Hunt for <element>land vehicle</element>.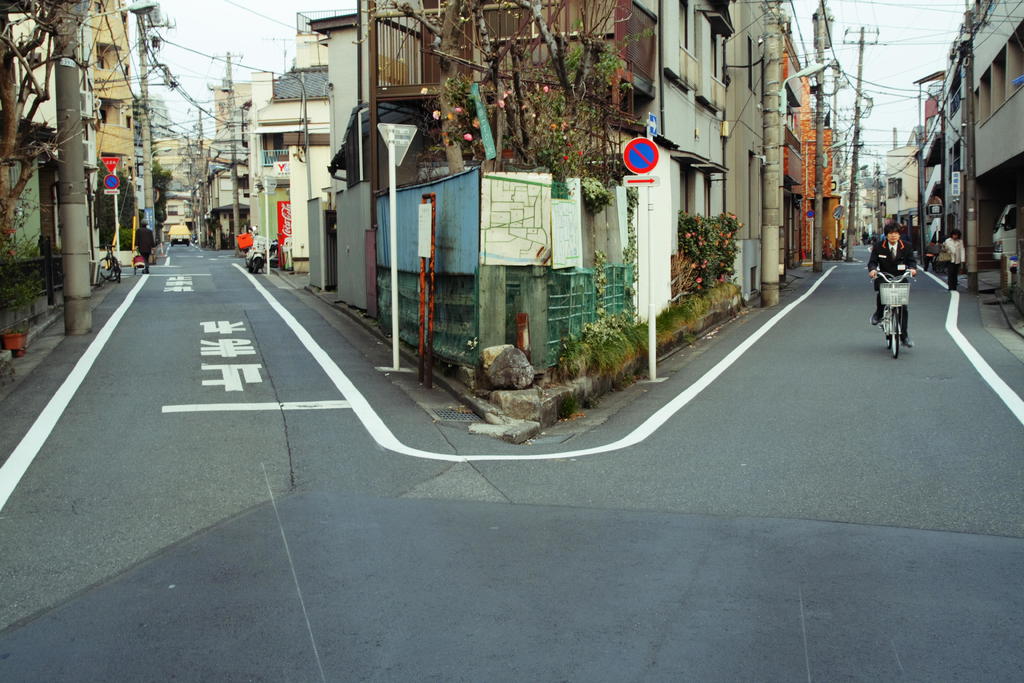
Hunted down at bbox(868, 267, 917, 362).
